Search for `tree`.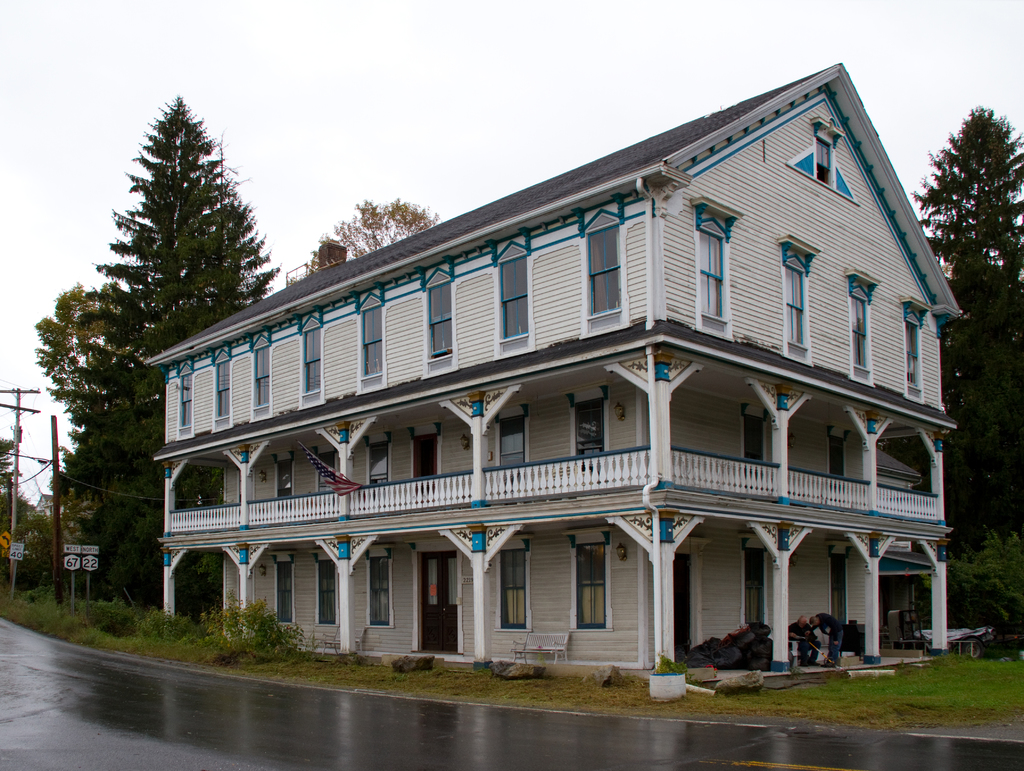
Found at x1=0 y1=430 x2=39 y2=603.
